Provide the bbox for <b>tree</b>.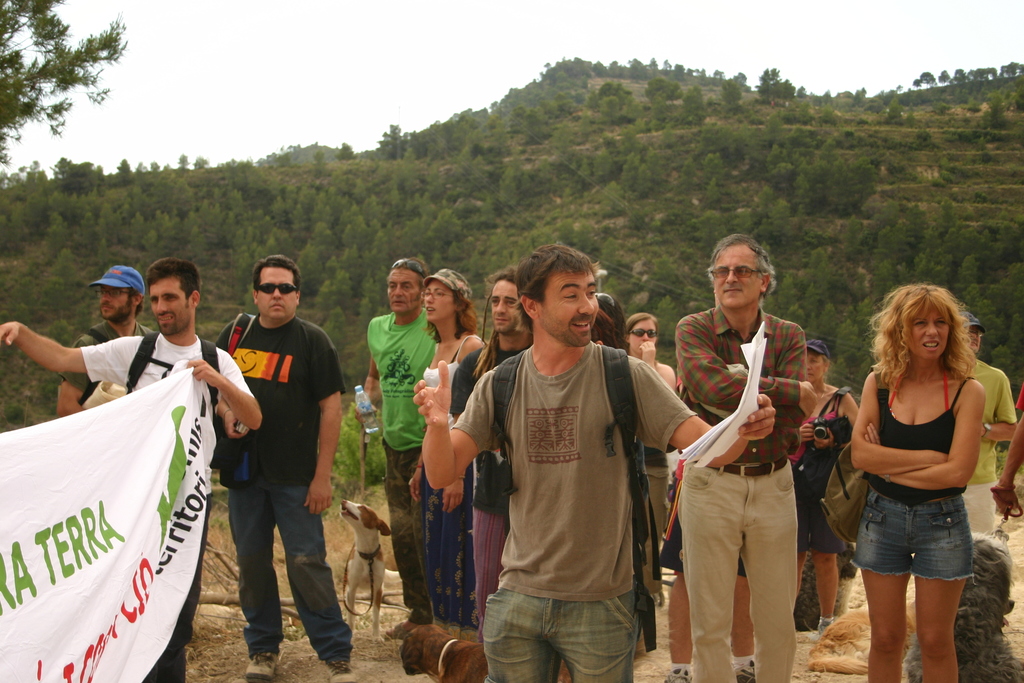
{"left": 977, "top": 88, "right": 1005, "bottom": 126}.
